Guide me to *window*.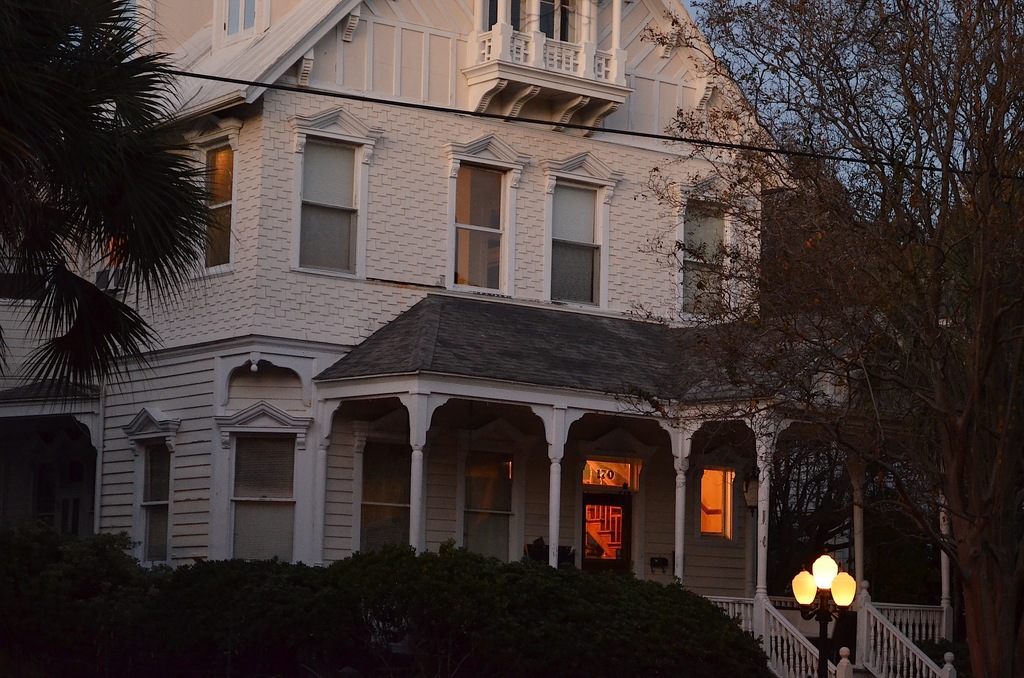
Guidance: <bbox>292, 101, 388, 283</bbox>.
